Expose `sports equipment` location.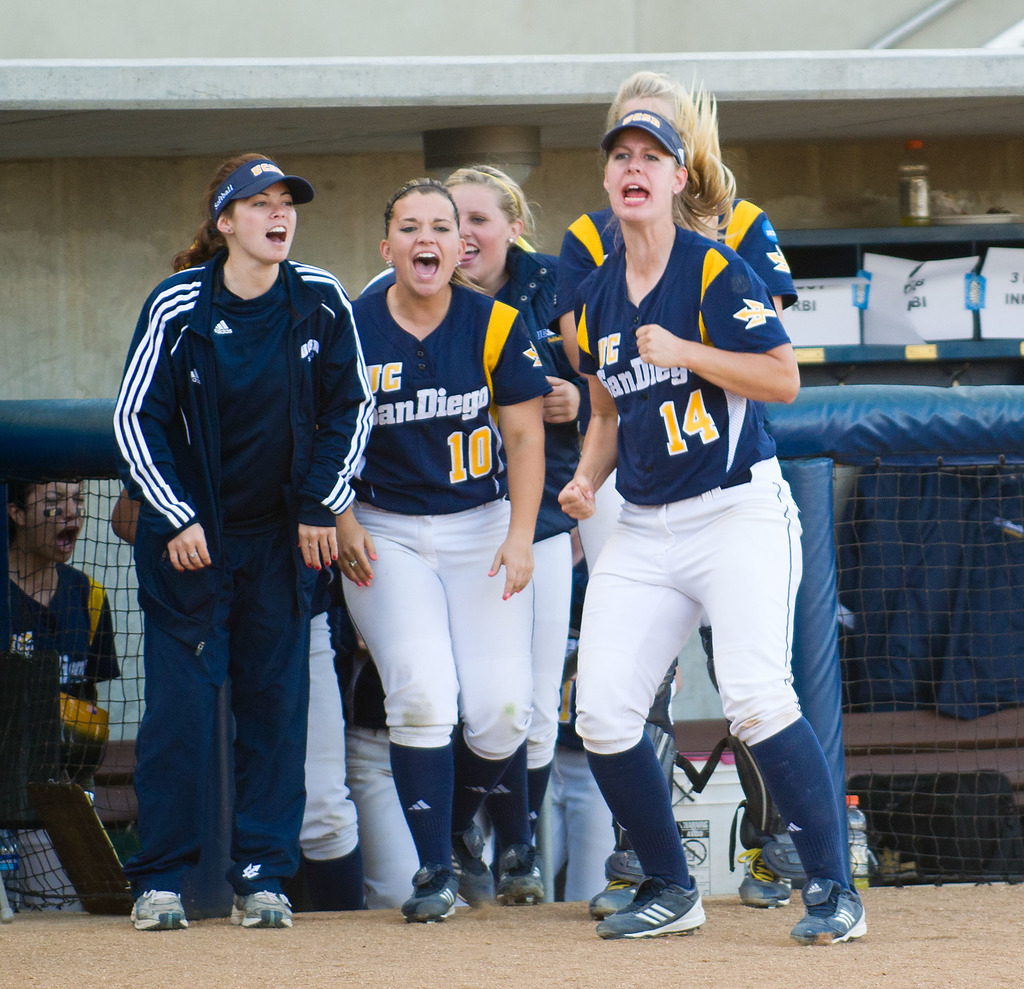
Exposed at pyautogui.locateOnScreen(230, 875, 301, 929).
